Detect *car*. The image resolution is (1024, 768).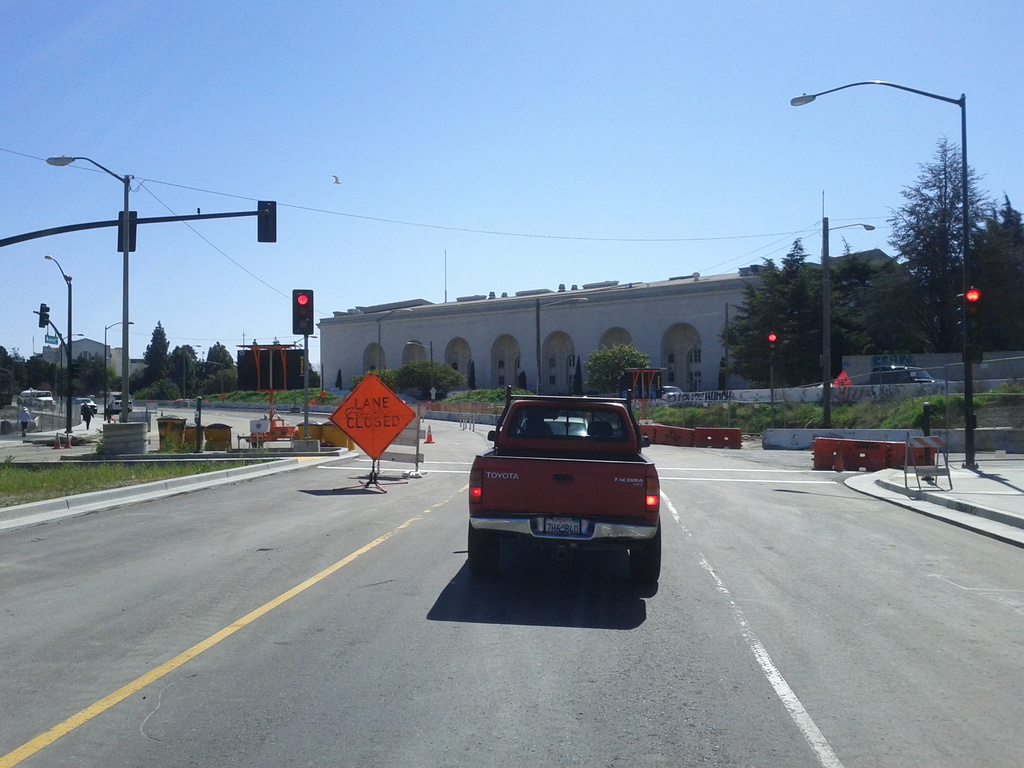
[72,397,97,414].
